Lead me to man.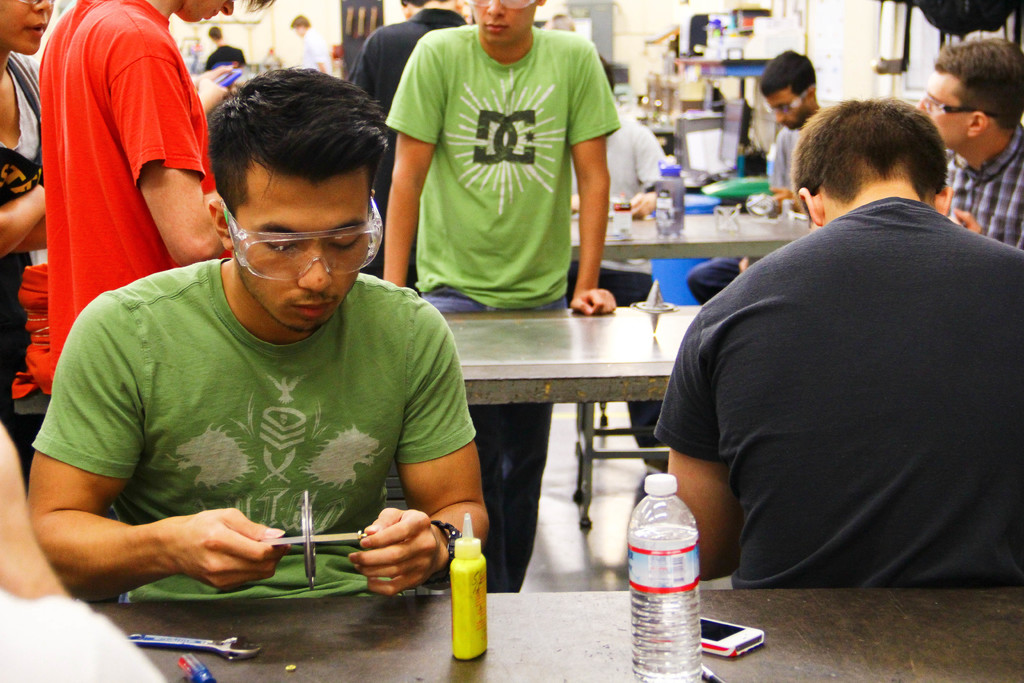
Lead to 19:68:488:604.
